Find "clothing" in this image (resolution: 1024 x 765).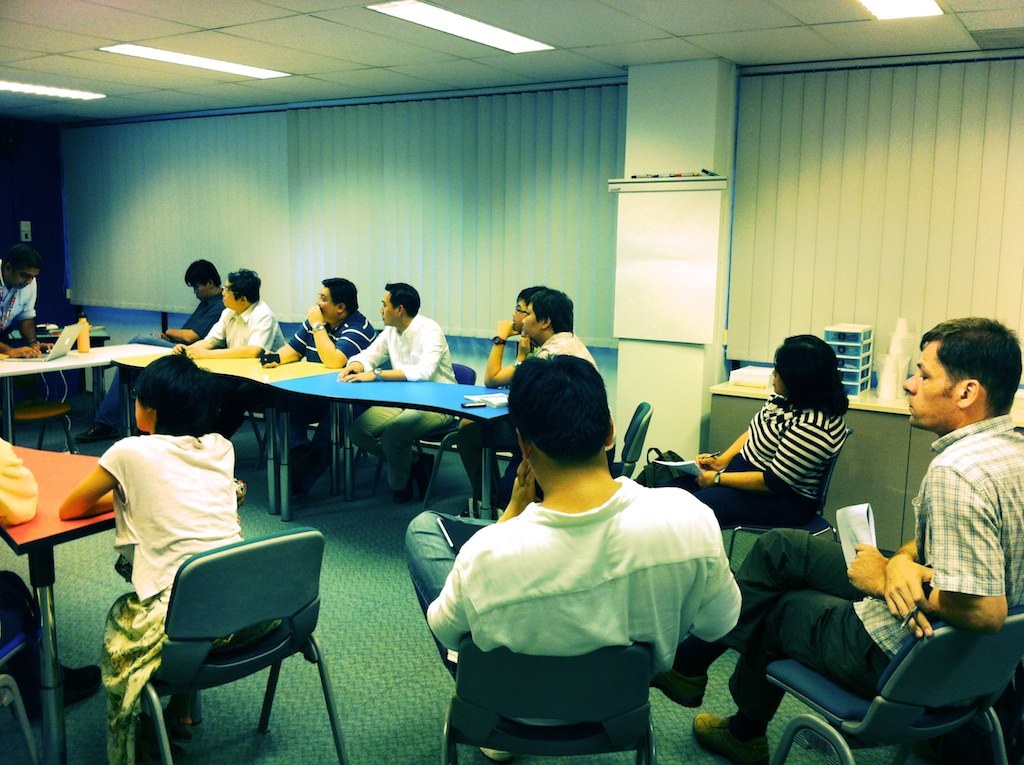
[x1=197, y1=297, x2=281, y2=355].
